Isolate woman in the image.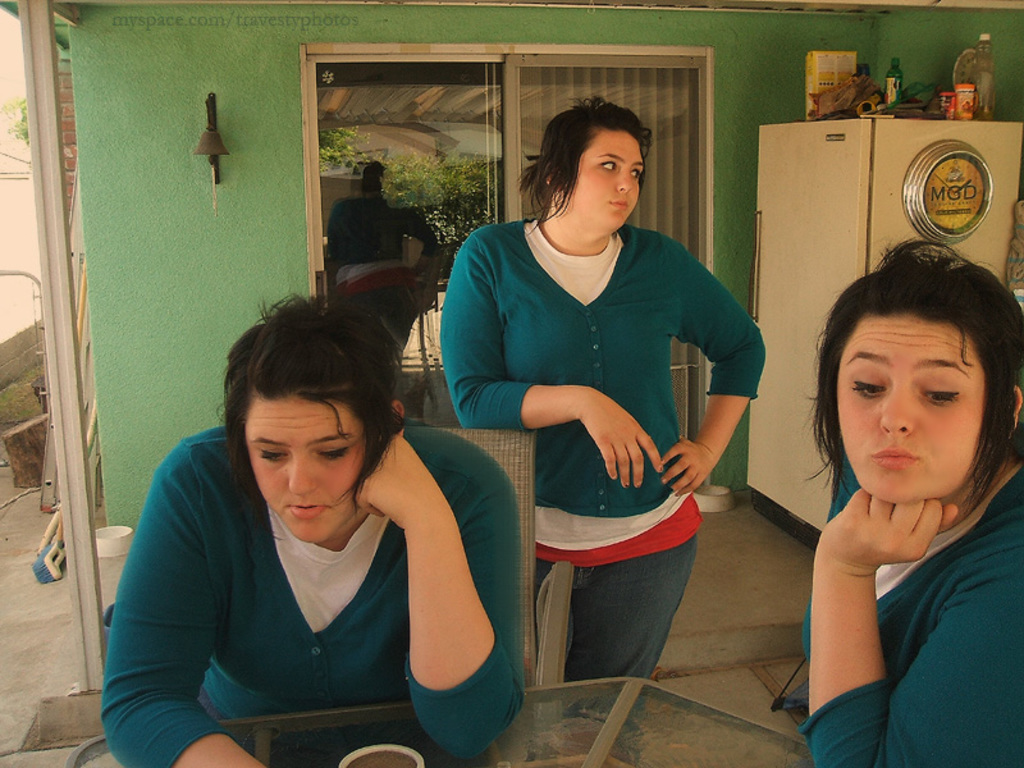
Isolated region: (left=92, top=293, right=525, bottom=767).
